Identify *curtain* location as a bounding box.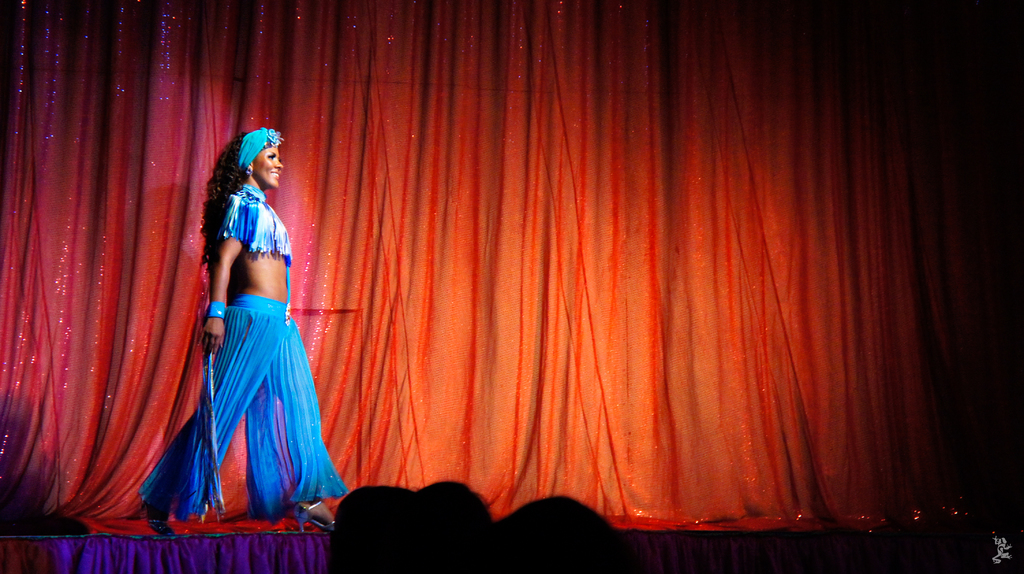
(145, 31, 976, 538).
